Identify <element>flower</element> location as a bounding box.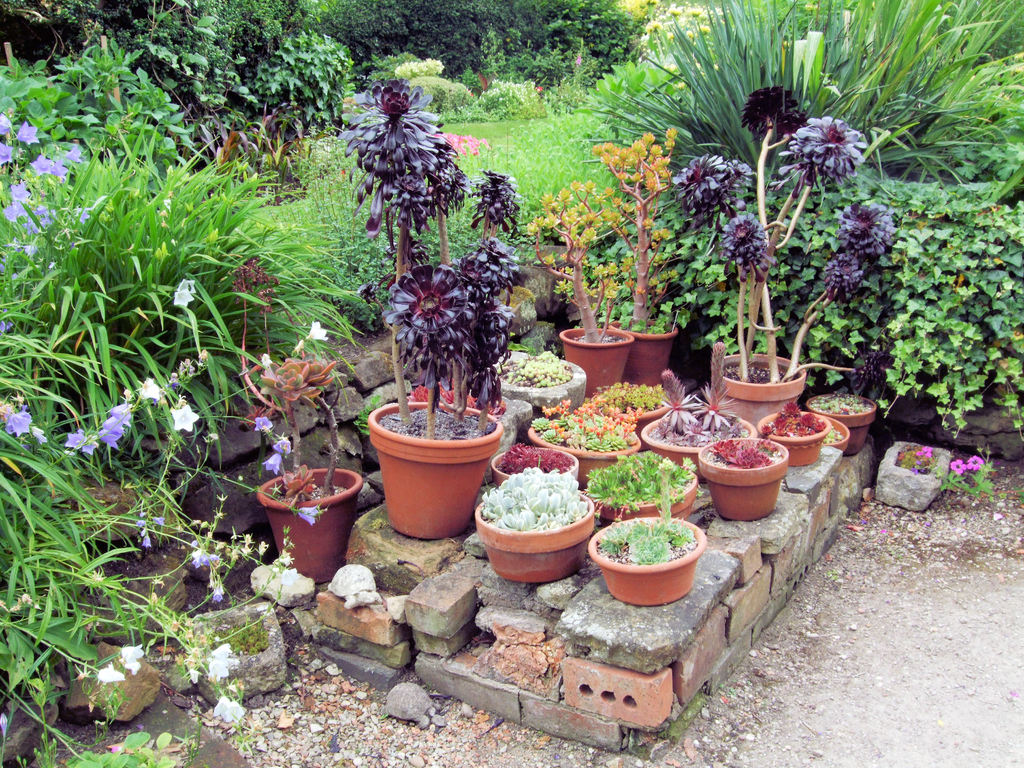
{"left": 260, "top": 450, "right": 282, "bottom": 472}.
